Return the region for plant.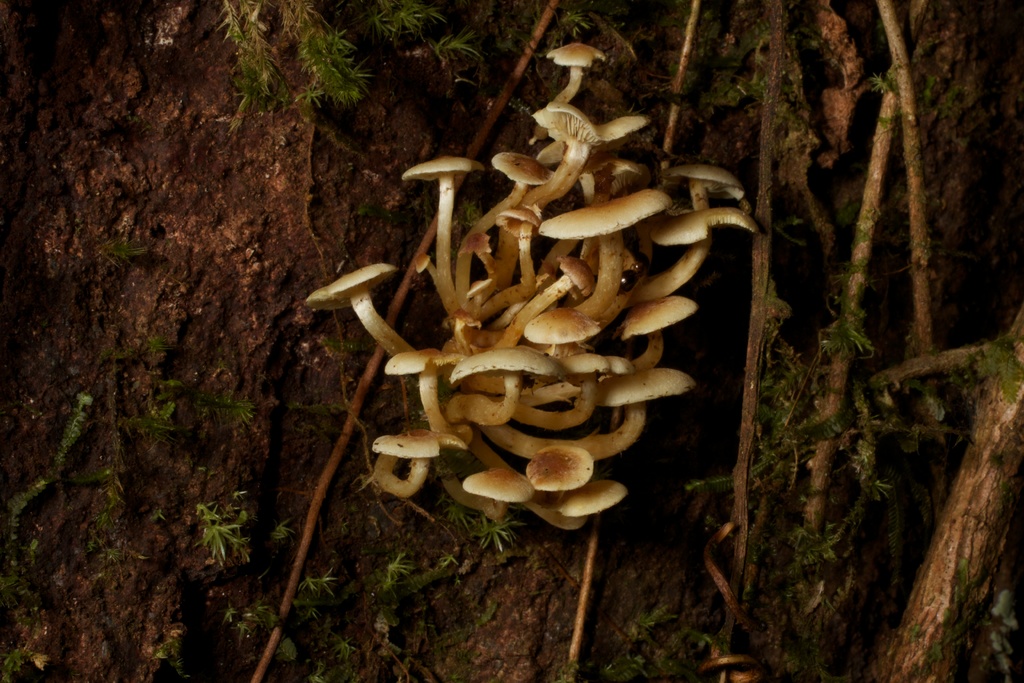
bbox=(874, 66, 897, 105).
